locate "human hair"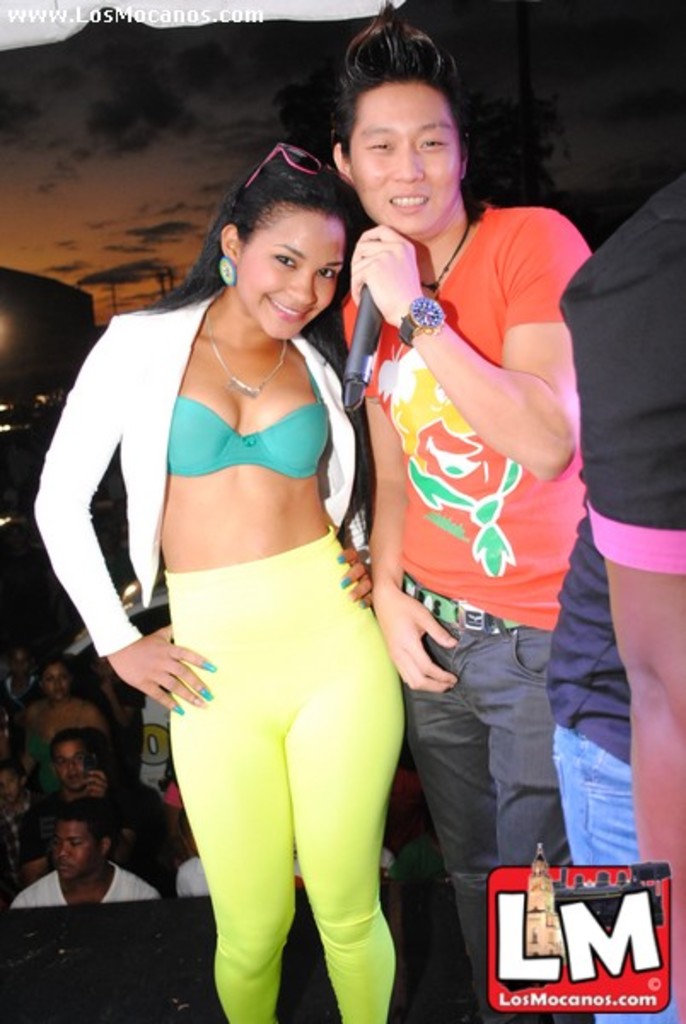
(x1=331, y1=0, x2=466, y2=150)
